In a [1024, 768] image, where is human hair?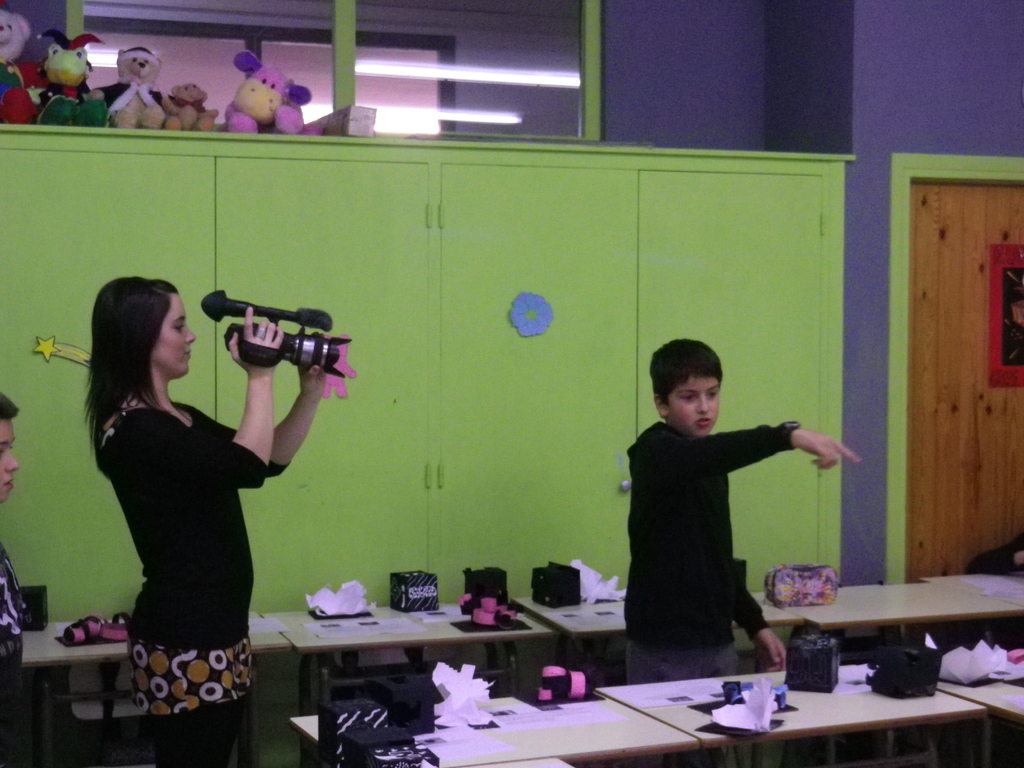
(81, 272, 188, 451).
